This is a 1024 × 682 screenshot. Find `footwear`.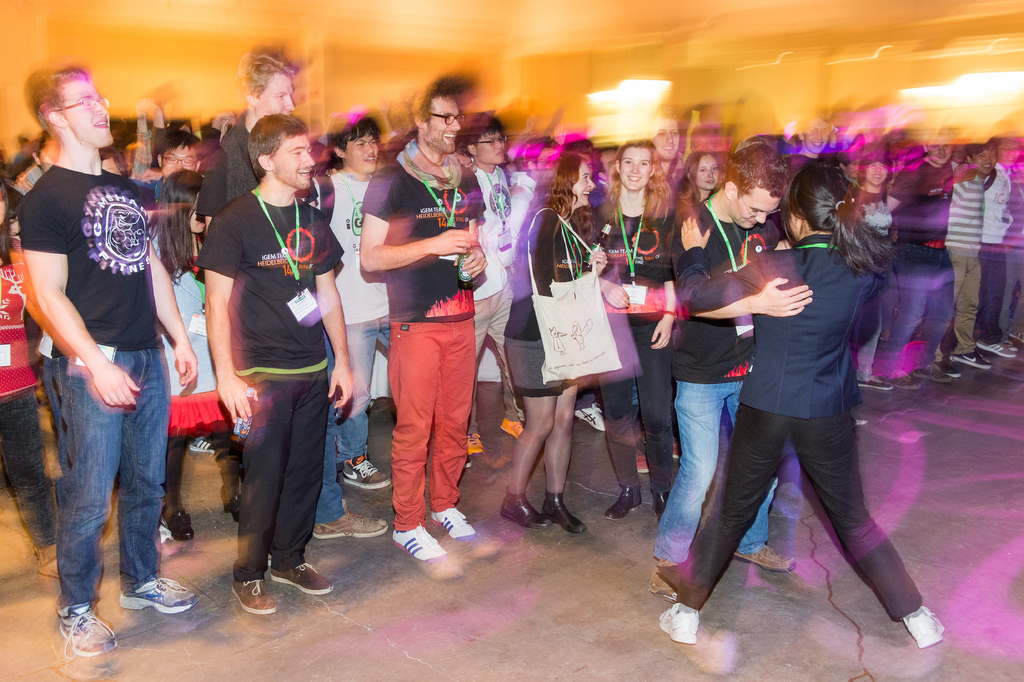
Bounding box: bbox=[273, 559, 334, 593].
